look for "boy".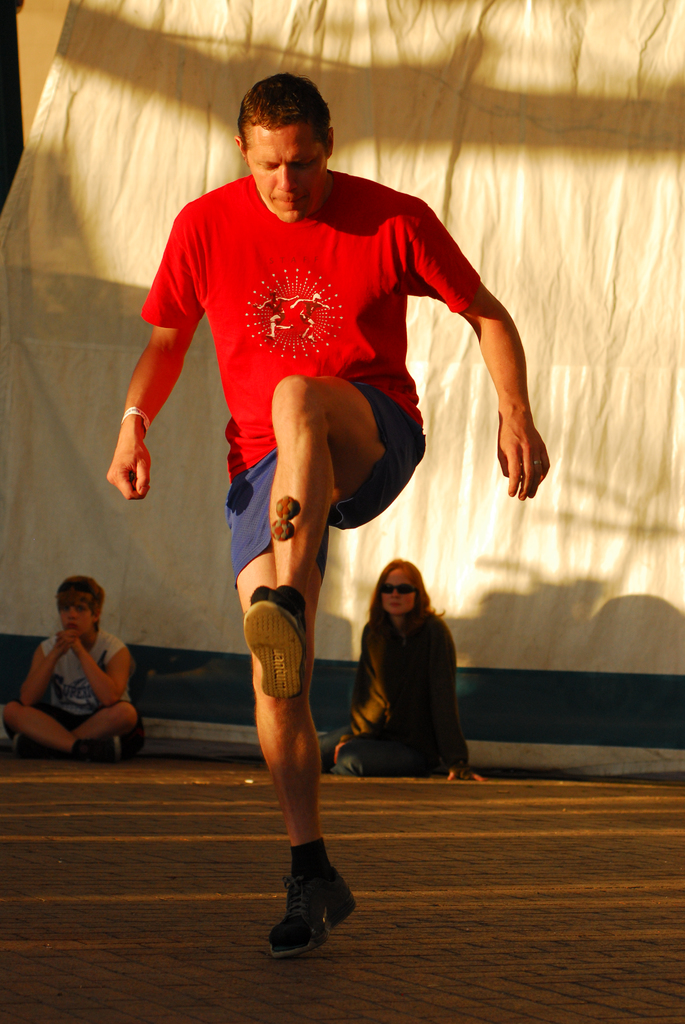
Found: crop(12, 557, 145, 768).
